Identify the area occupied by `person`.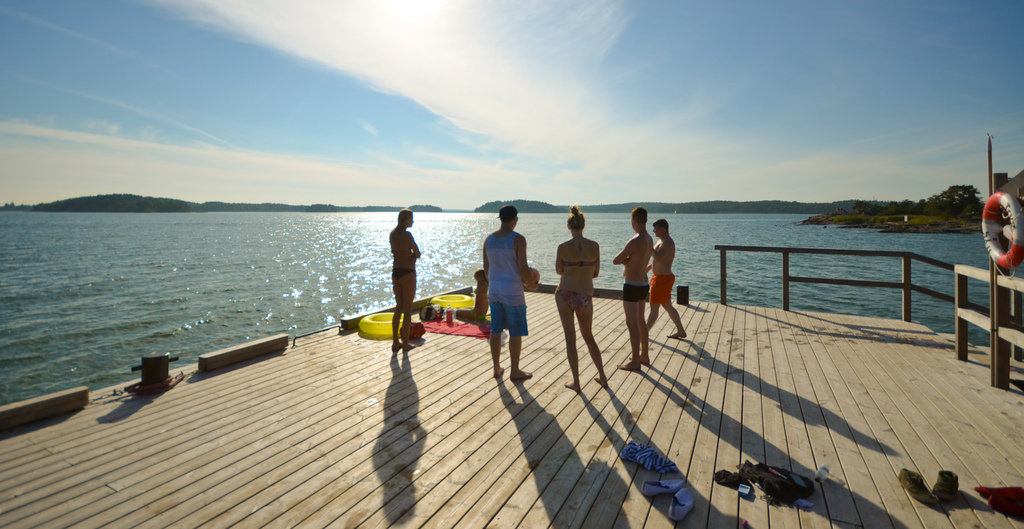
Area: locate(480, 204, 535, 381).
